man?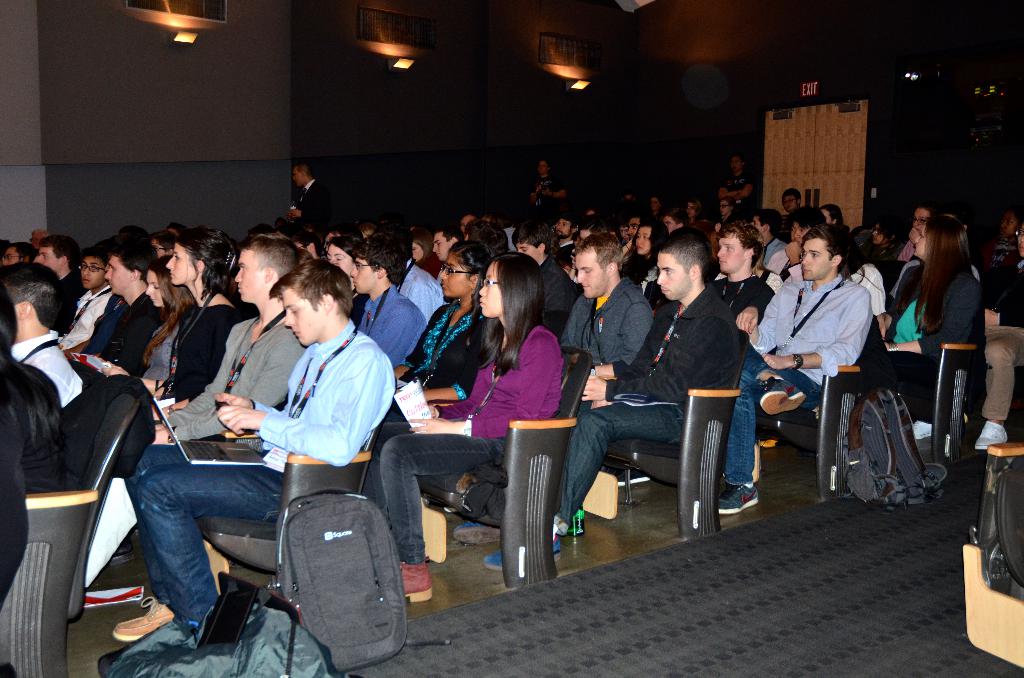
Rect(714, 222, 774, 356)
